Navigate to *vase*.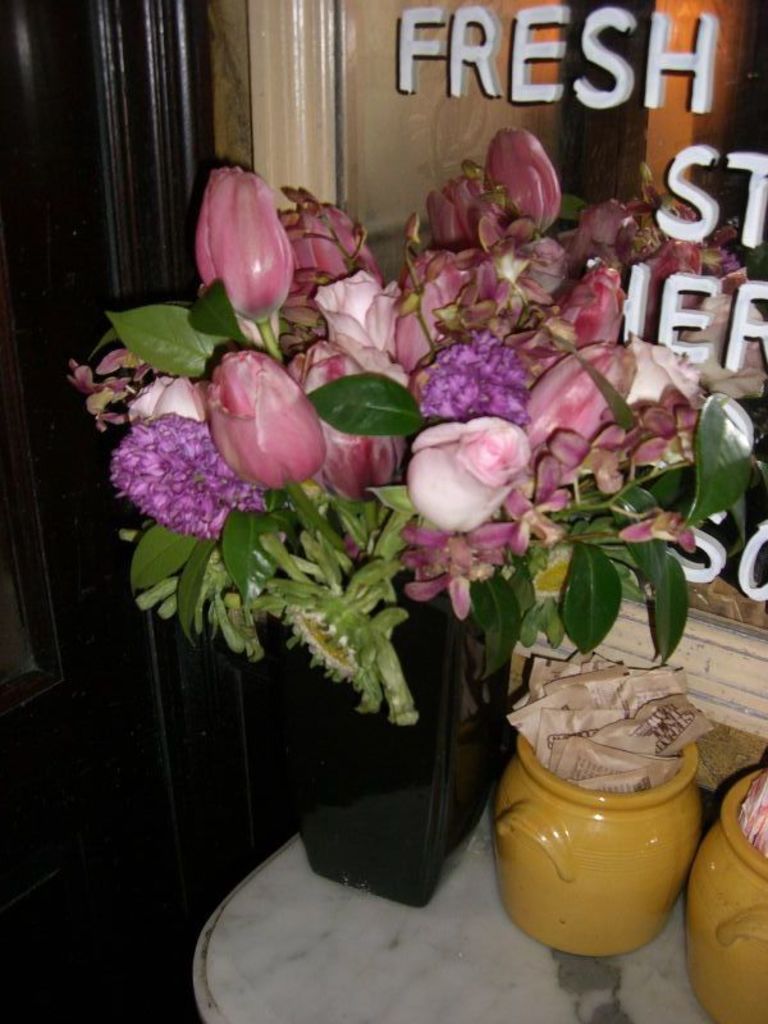
Navigation target: region(489, 732, 705, 955).
